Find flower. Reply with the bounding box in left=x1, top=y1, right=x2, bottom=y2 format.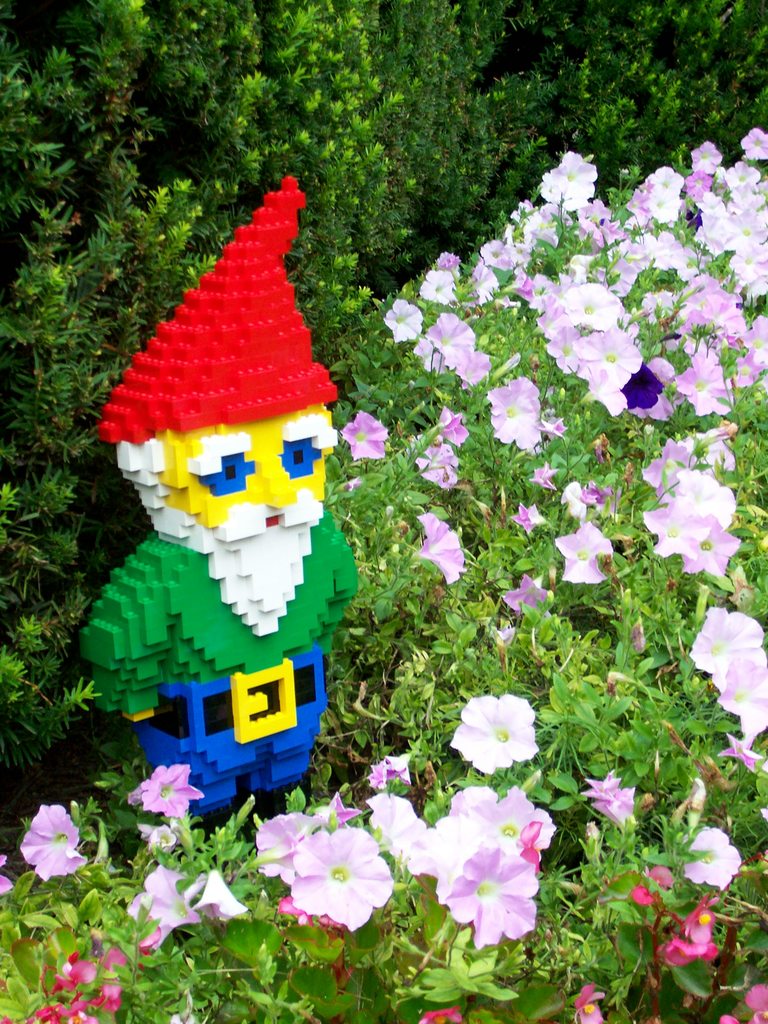
left=708, top=655, right=766, bottom=750.
